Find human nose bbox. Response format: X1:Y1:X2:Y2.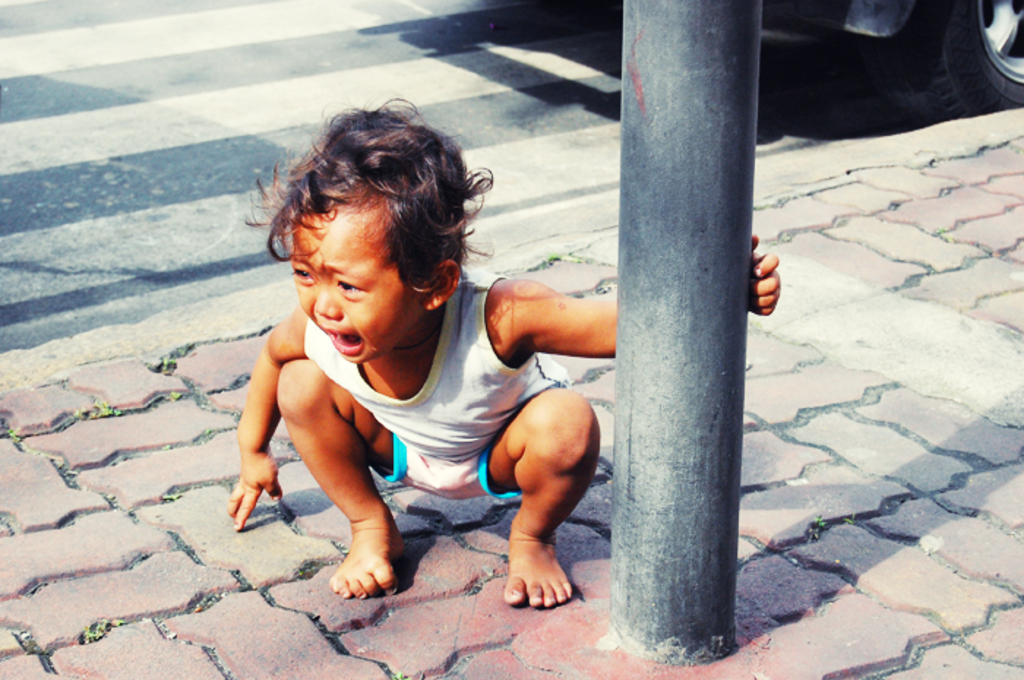
313:294:341:317.
